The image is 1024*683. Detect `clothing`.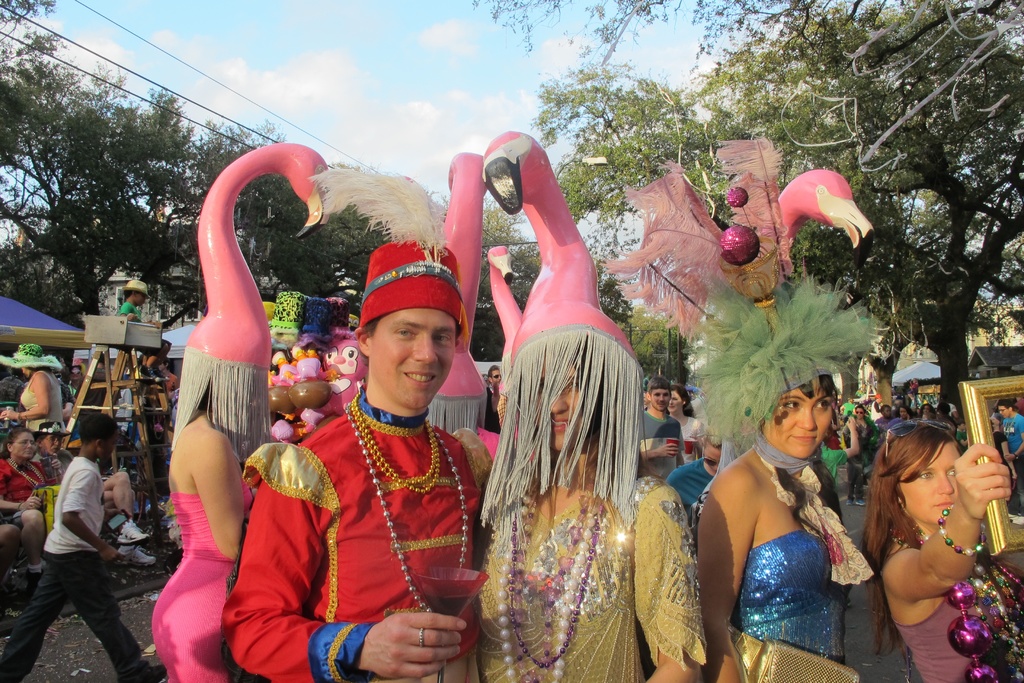
Detection: {"left": 116, "top": 292, "right": 143, "bottom": 327}.
